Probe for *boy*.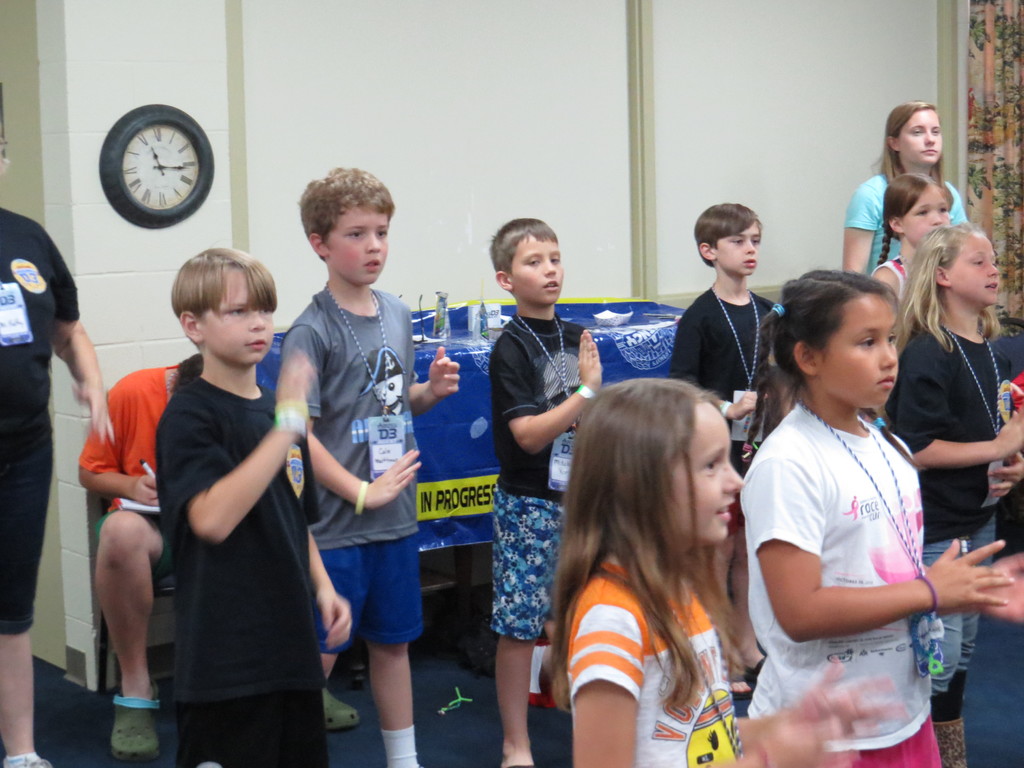
Probe result: [269,167,461,767].
